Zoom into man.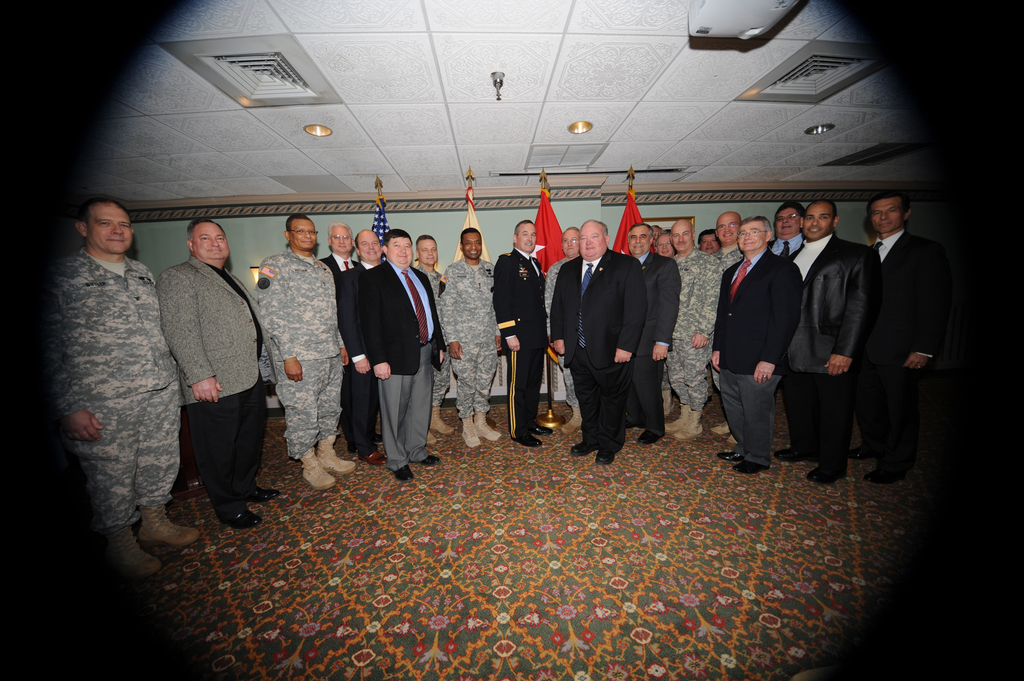
Zoom target: (493,218,552,444).
